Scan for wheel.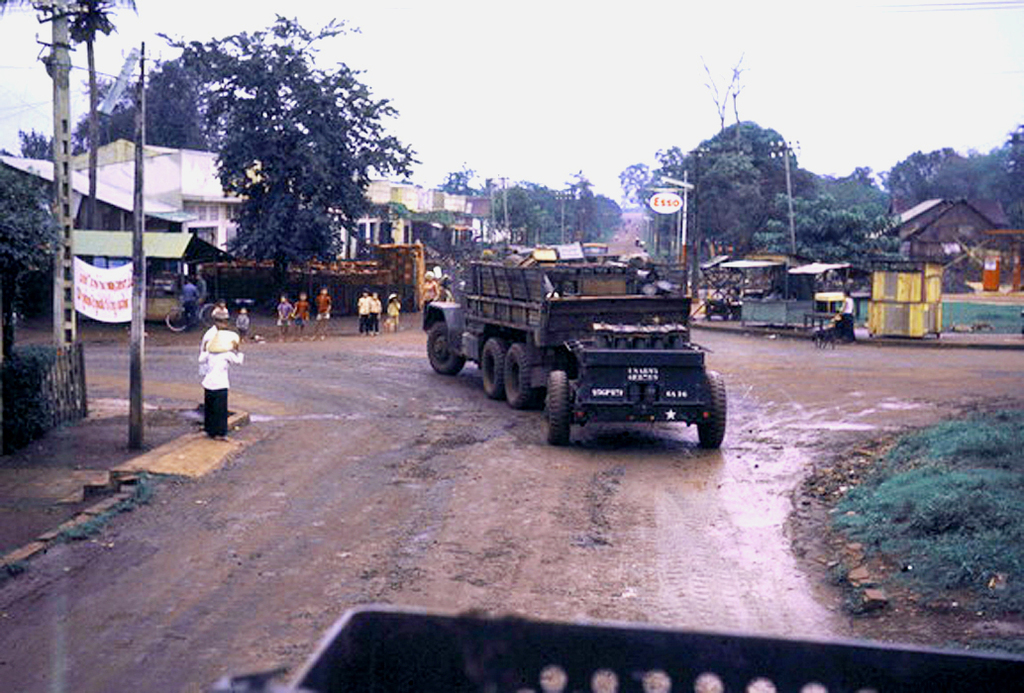
Scan result: region(424, 324, 465, 377).
